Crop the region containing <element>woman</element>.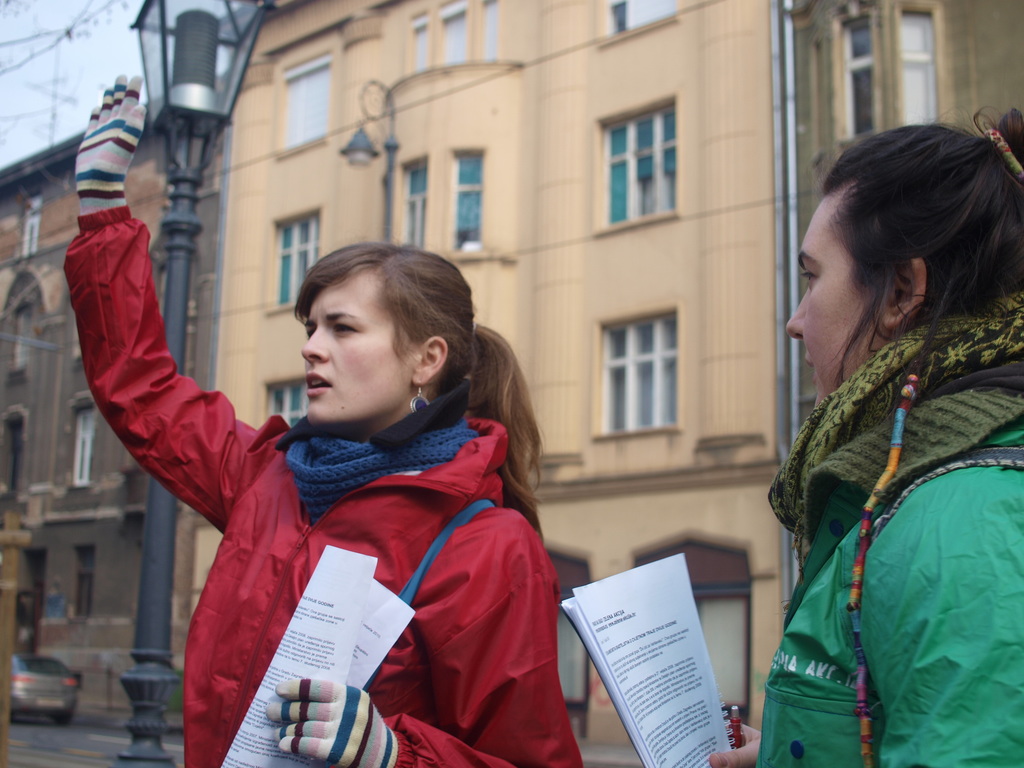
Crop region: Rect(703, 115, 1017, 767).
